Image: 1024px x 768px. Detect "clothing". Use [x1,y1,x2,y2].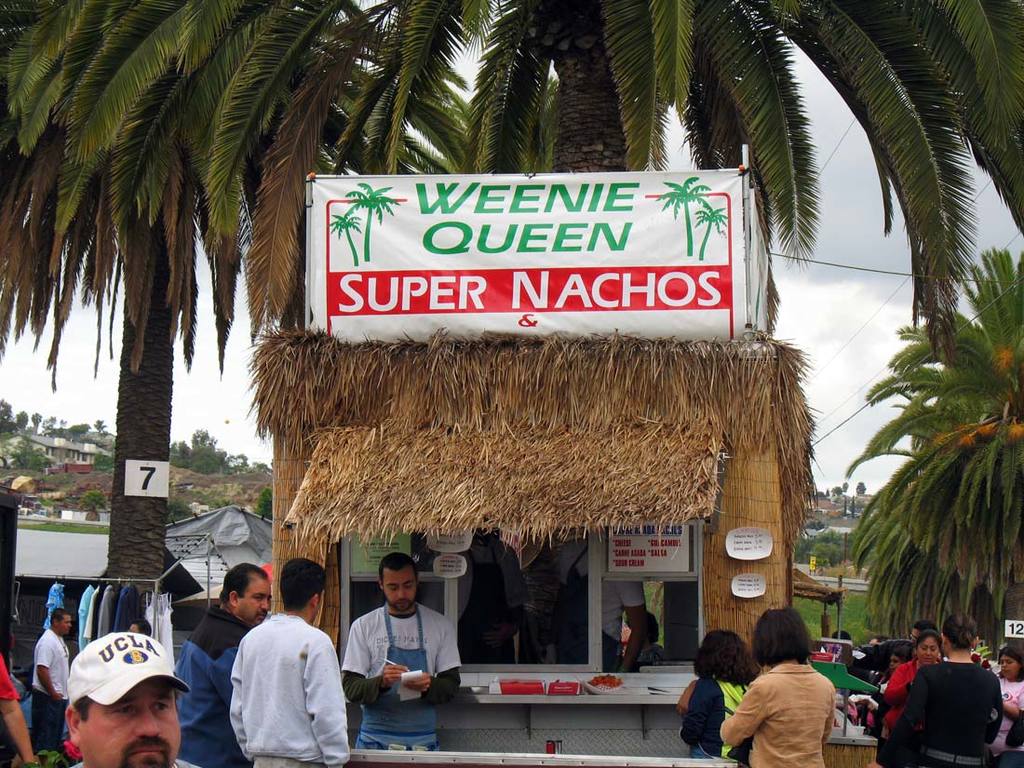
[451,524,518,681].
